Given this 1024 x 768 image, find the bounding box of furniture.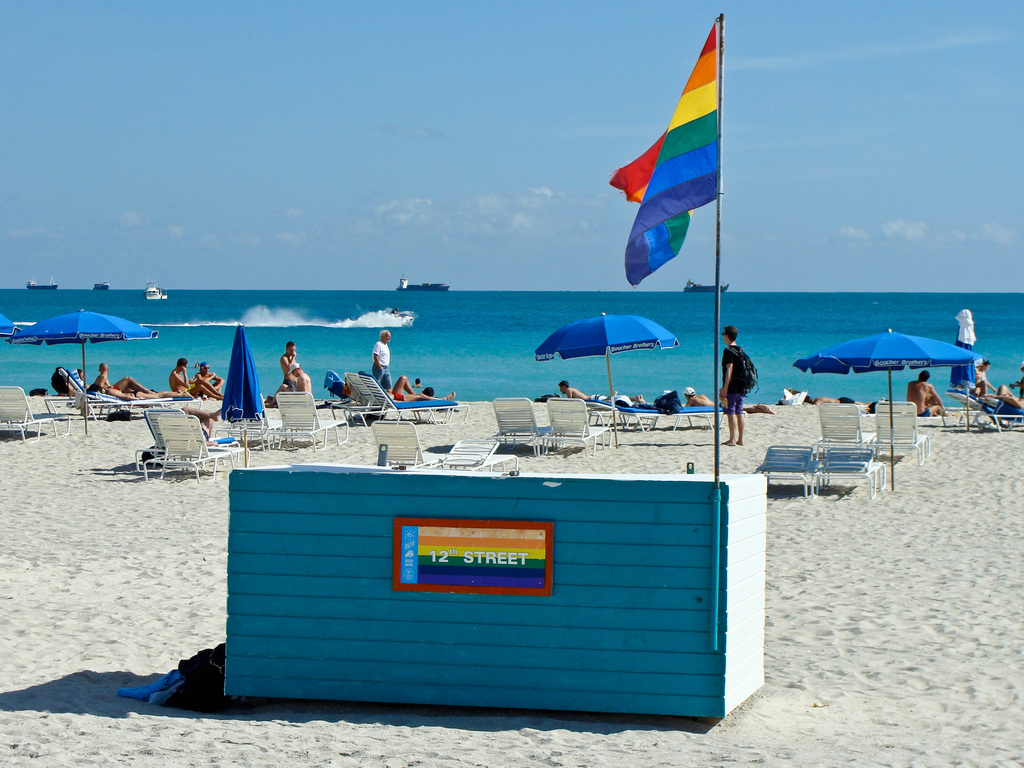
{"x1": 274, "y1": 388, "x2": 344, "y2": 451}.
